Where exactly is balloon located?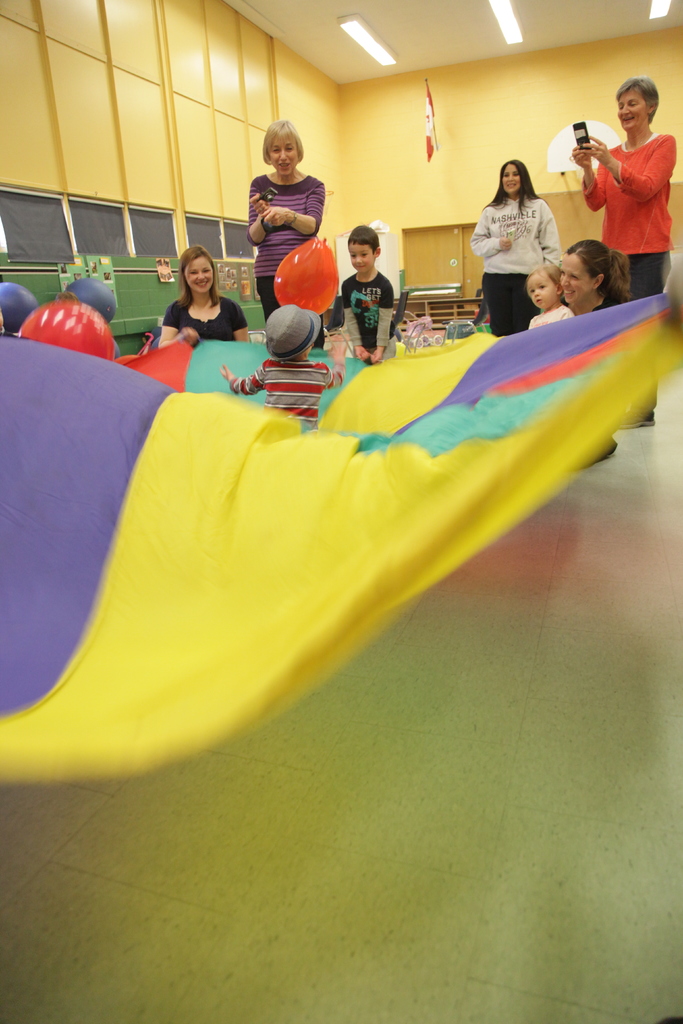
Its bounding box is (x1=273, y1=236, x2=342, y2=318).
